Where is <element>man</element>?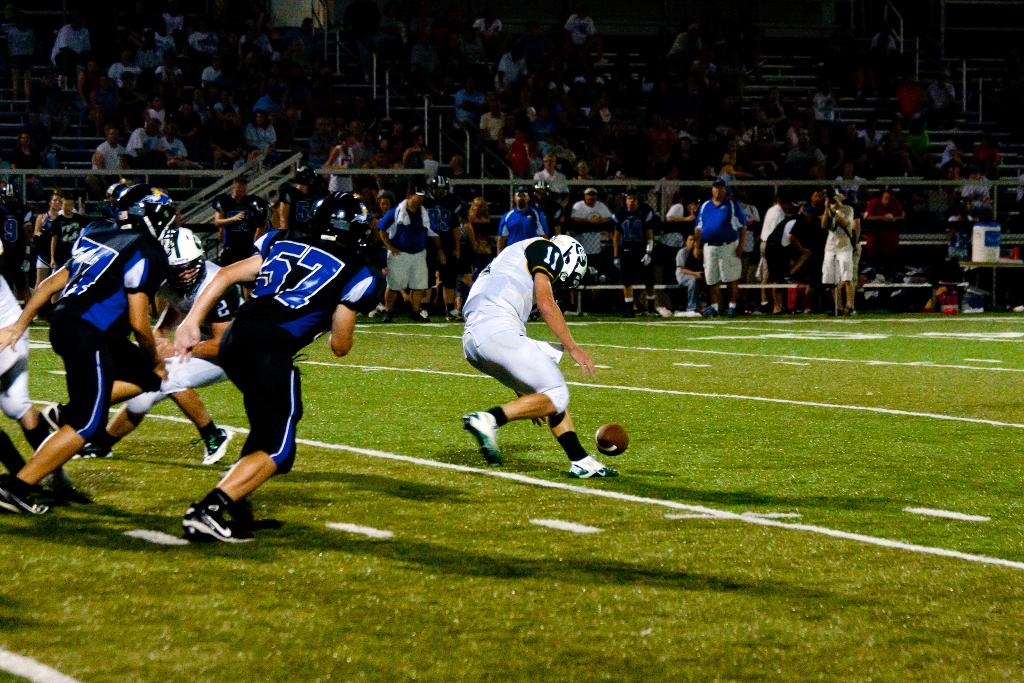
locate(0, 181, 171, 520).
